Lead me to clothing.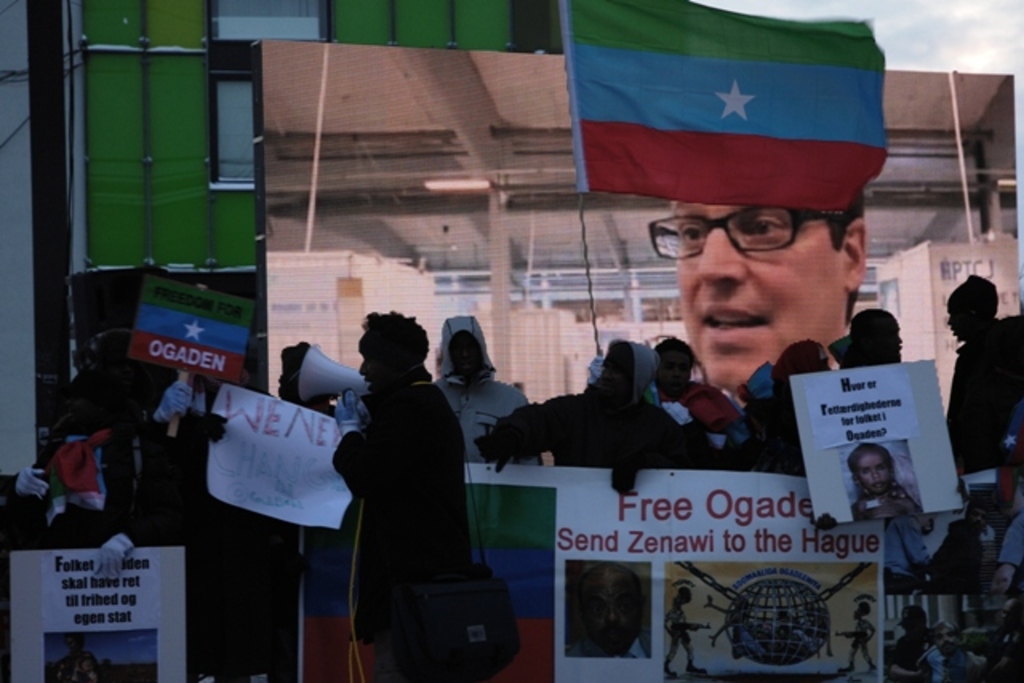
Lead to l=883, t=518, r=931, b=587.
